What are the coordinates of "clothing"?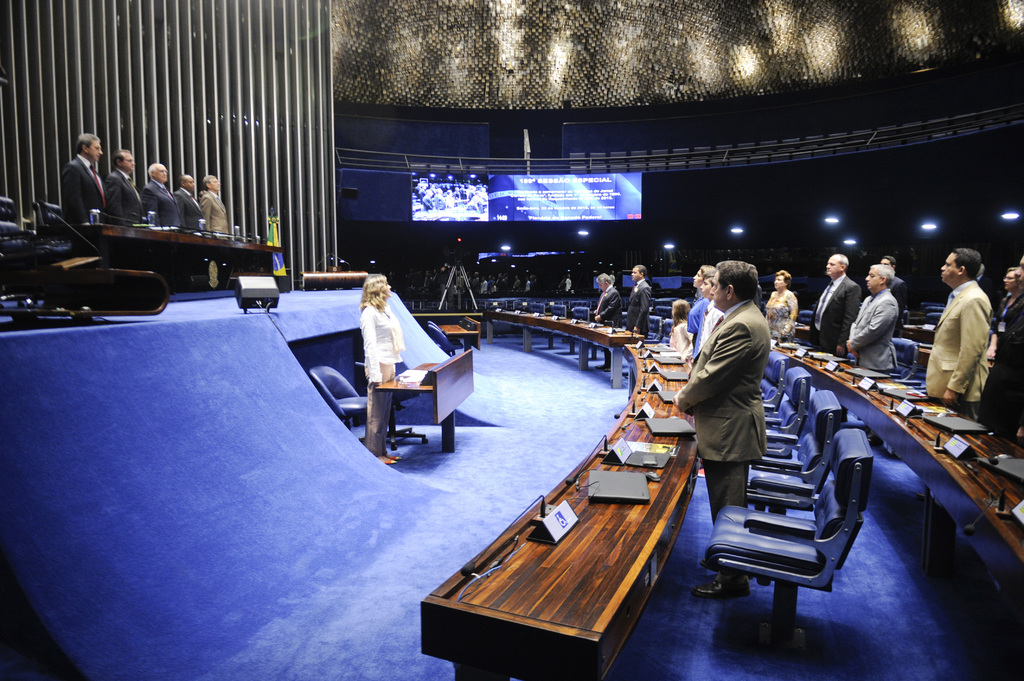
(686, 296, 702, 338).
